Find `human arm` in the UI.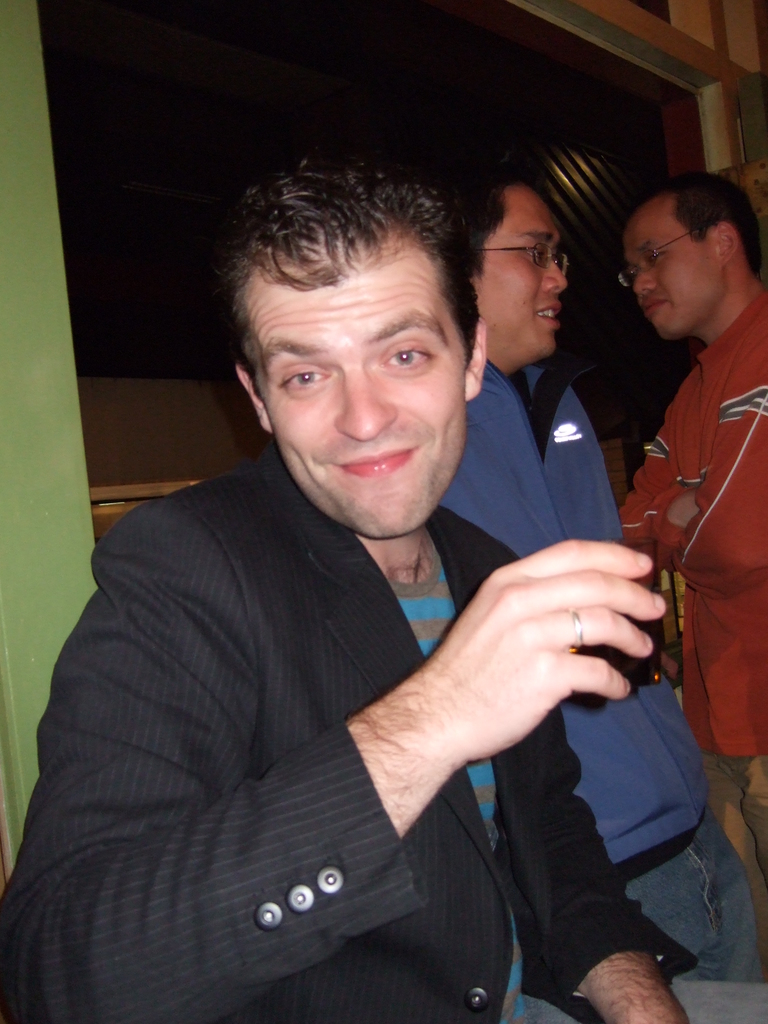
UI element at left=0, top=484, right=669, bottom=1023.
